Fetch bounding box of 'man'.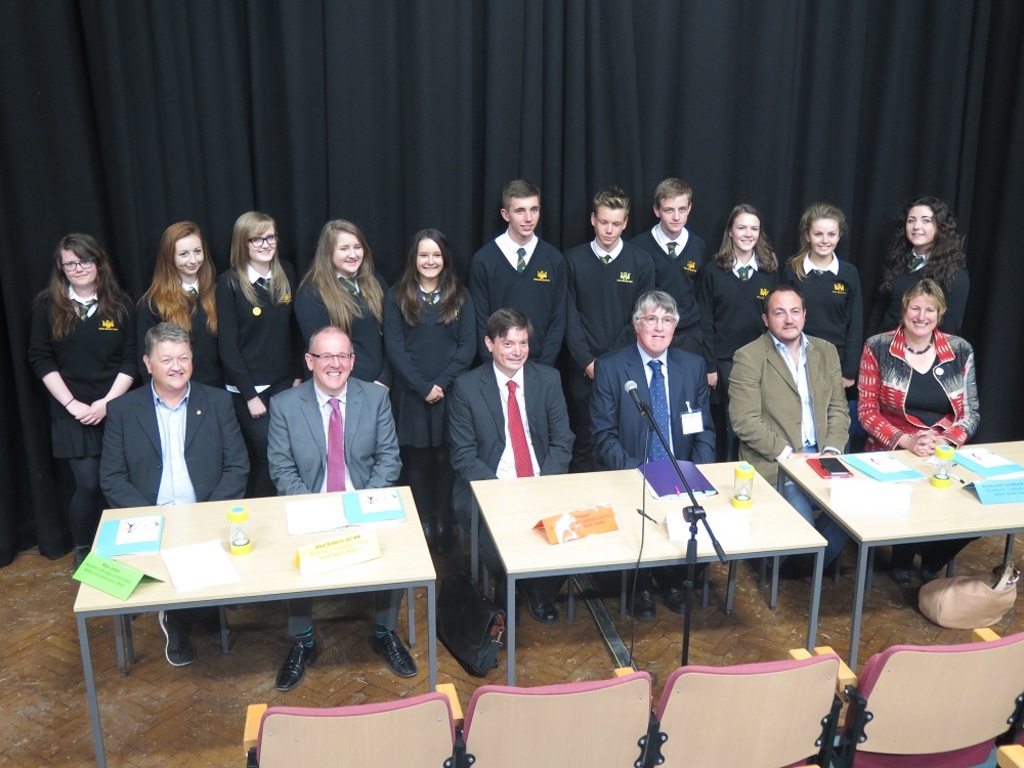
Bbox: region(449, 308, 575, 625).
